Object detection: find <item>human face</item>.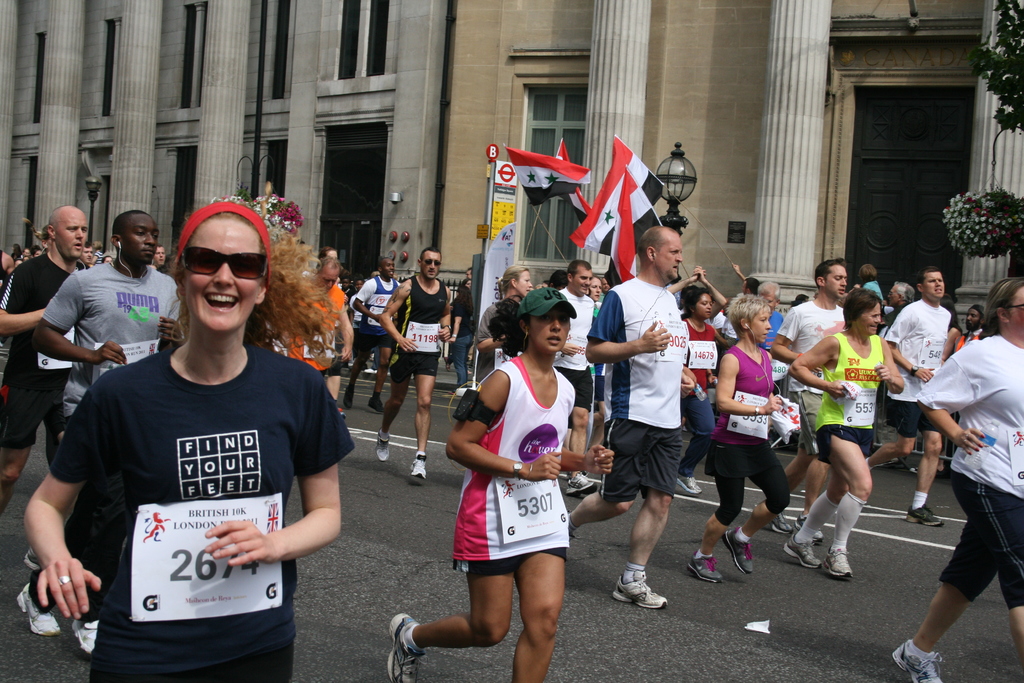
[57,210,88,254].
